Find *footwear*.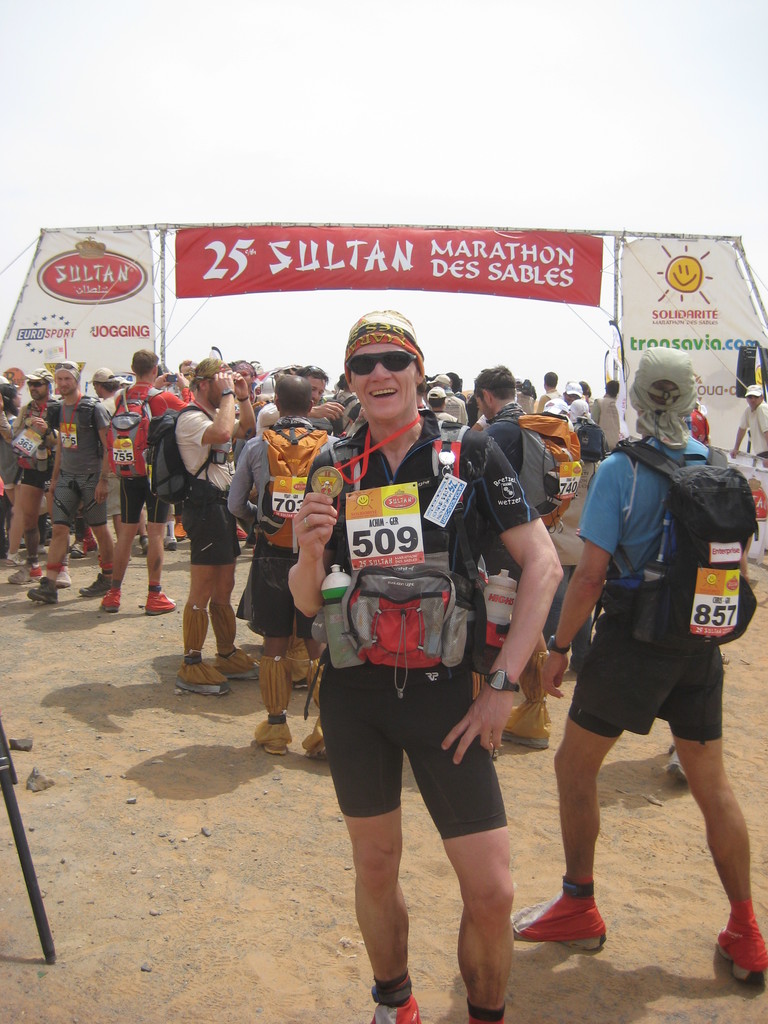
bbox(27, 579, 59, 608).
